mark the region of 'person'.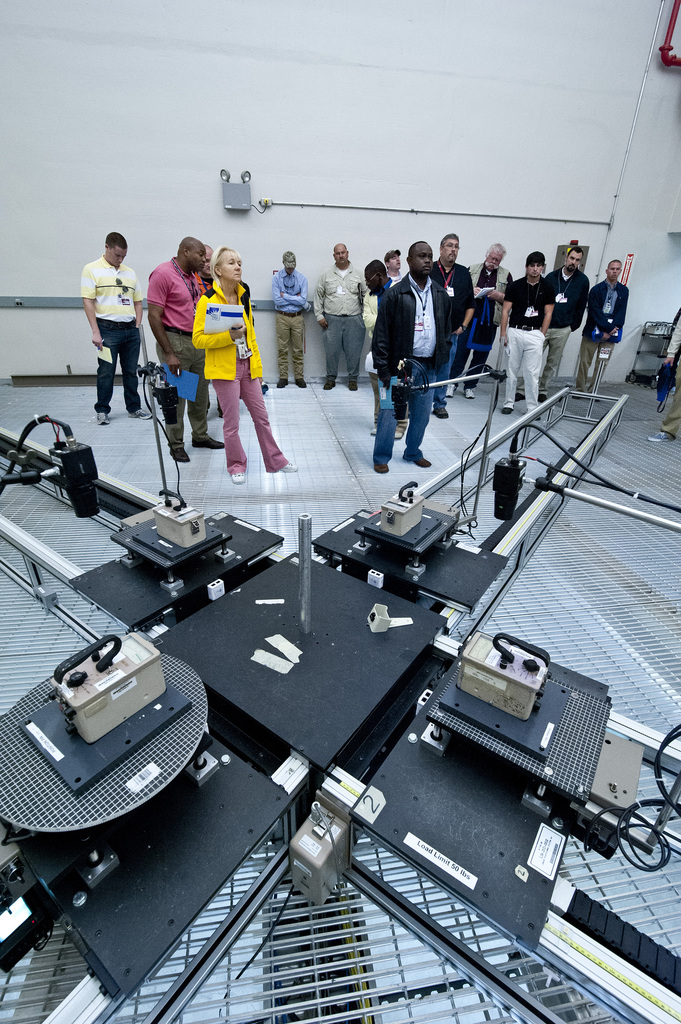
Region: rect(583, 259, 629, 398).
